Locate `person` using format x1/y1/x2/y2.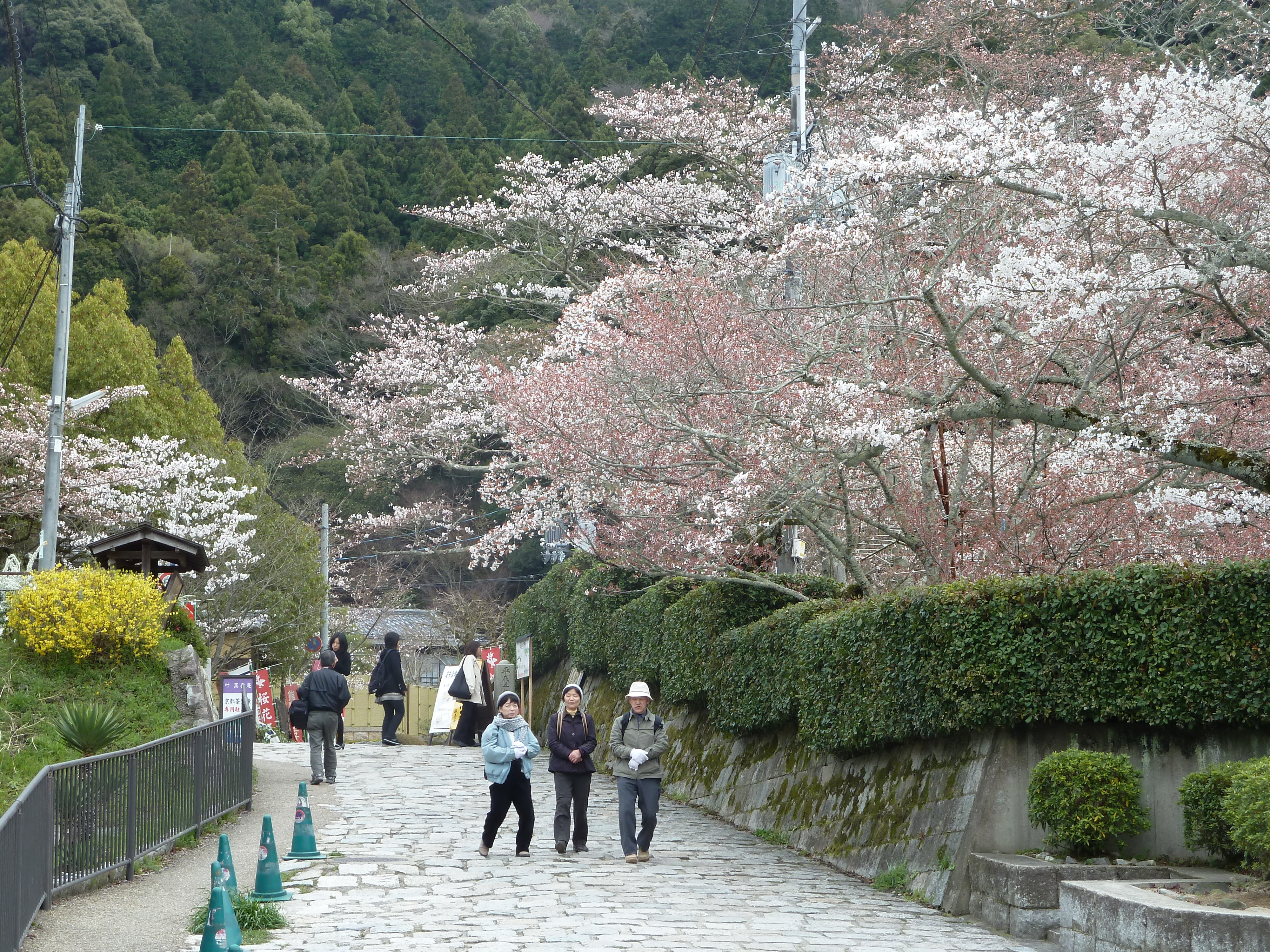
117/202/129/238.
